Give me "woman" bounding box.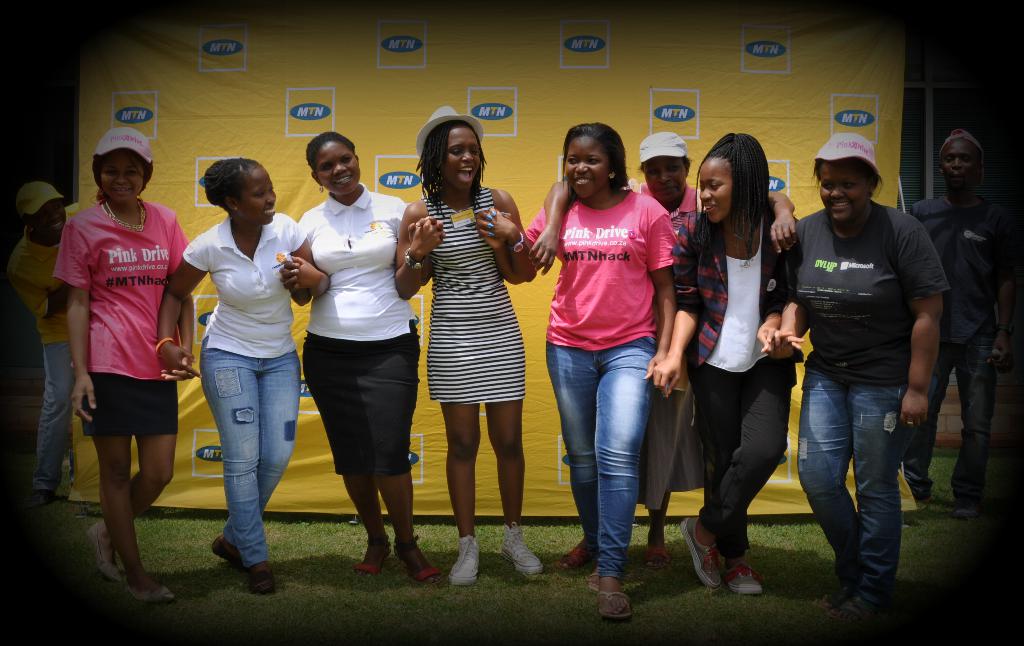
pyautogui.locateOnScreen(525, 129, 799, 577).
